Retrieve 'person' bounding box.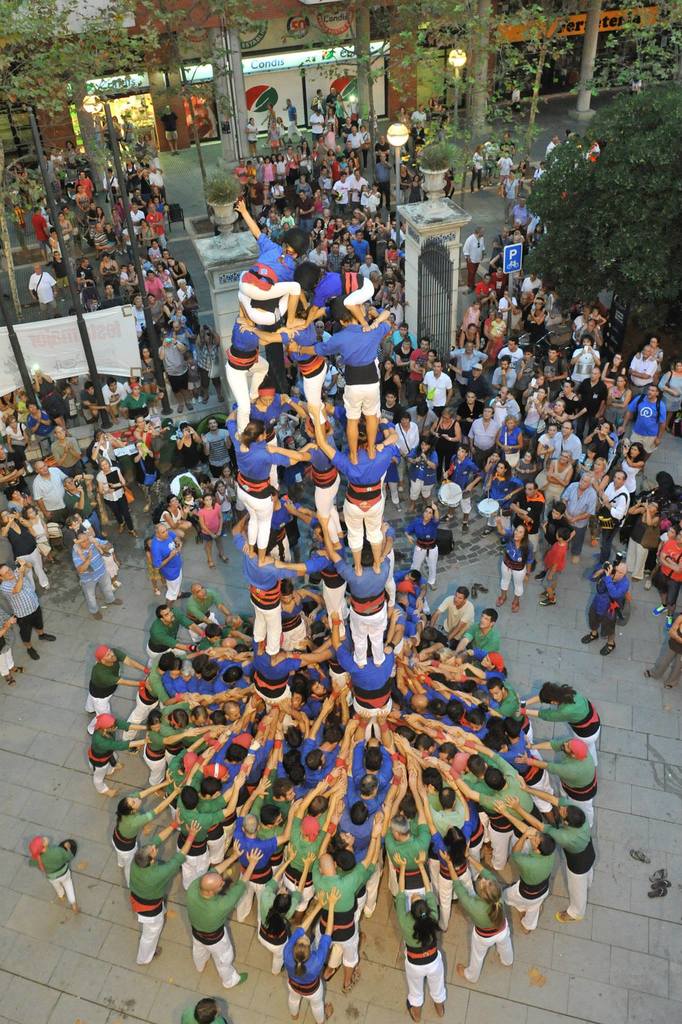
Bounding box: {"left": 496, "top": 798, "right": 556, "bottom": 934}.
